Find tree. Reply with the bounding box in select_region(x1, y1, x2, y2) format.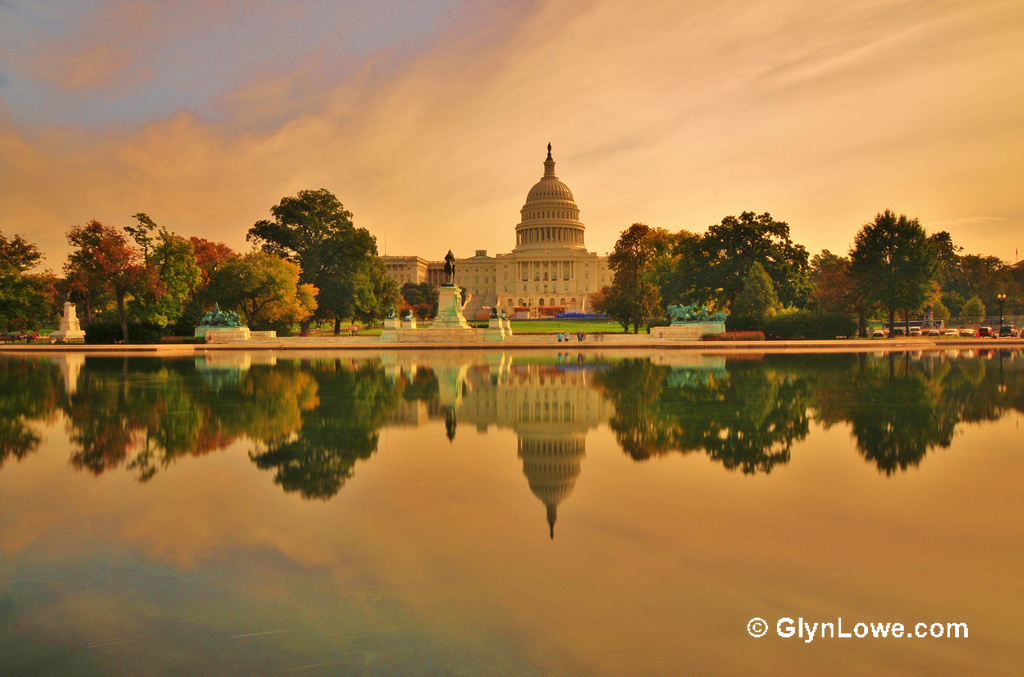
select_region(843, 187, 959, 323).
